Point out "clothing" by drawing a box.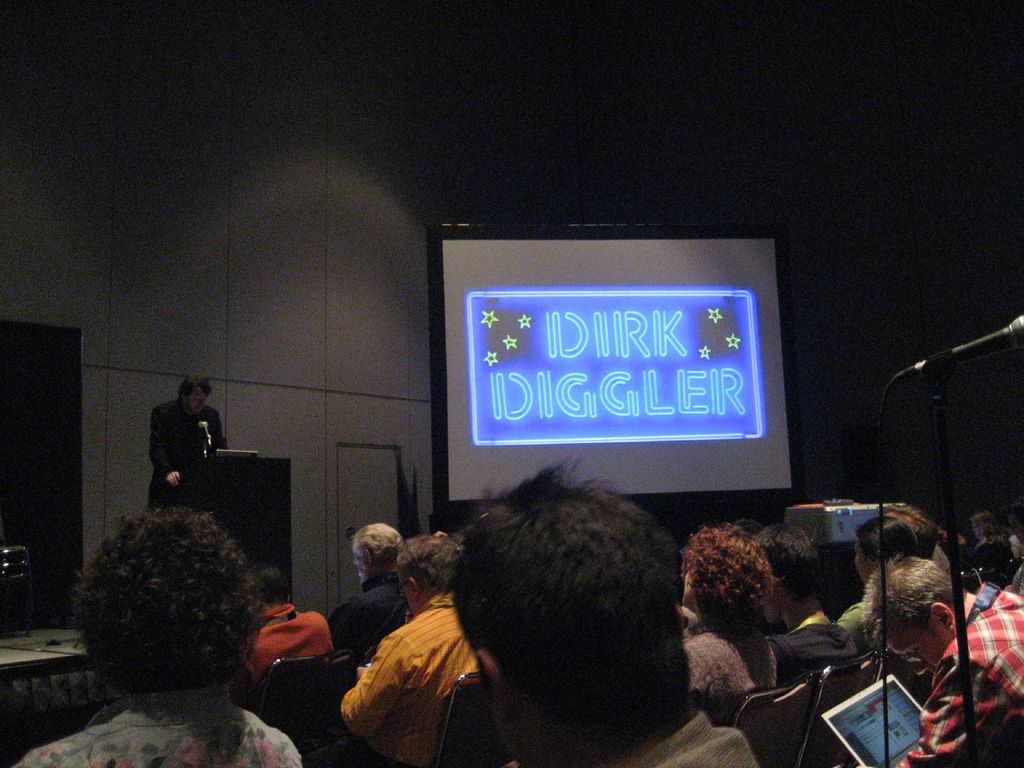
(888,579,1023,766).
